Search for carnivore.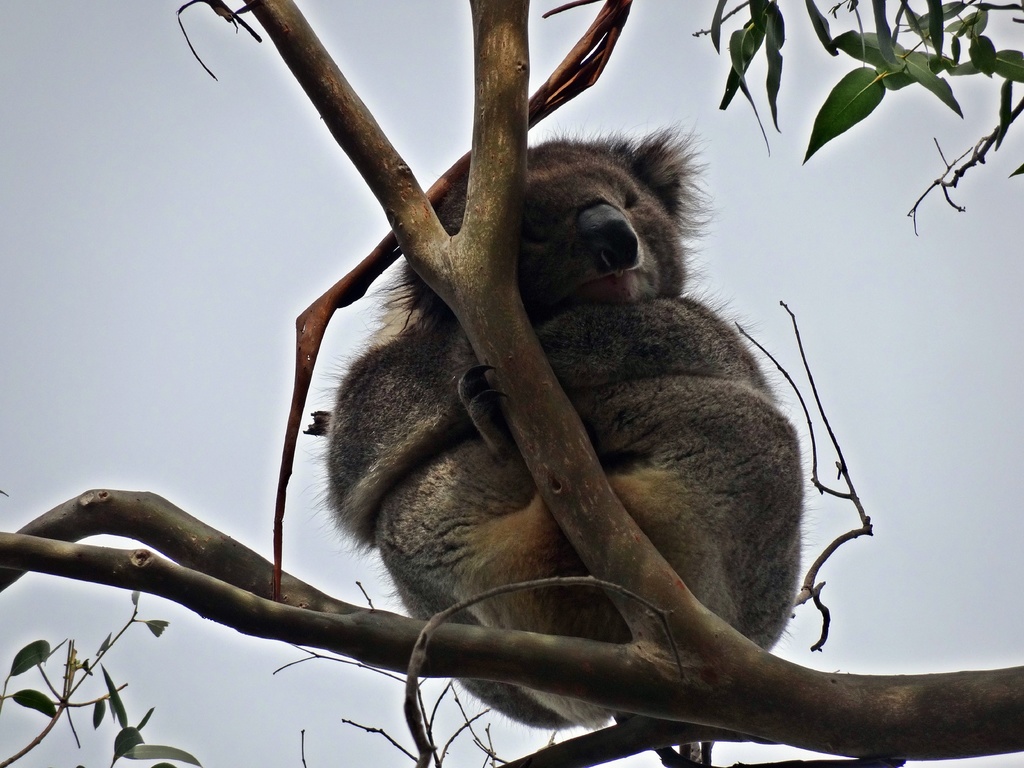
Found at bbox=(327, 117, 803, 732).
